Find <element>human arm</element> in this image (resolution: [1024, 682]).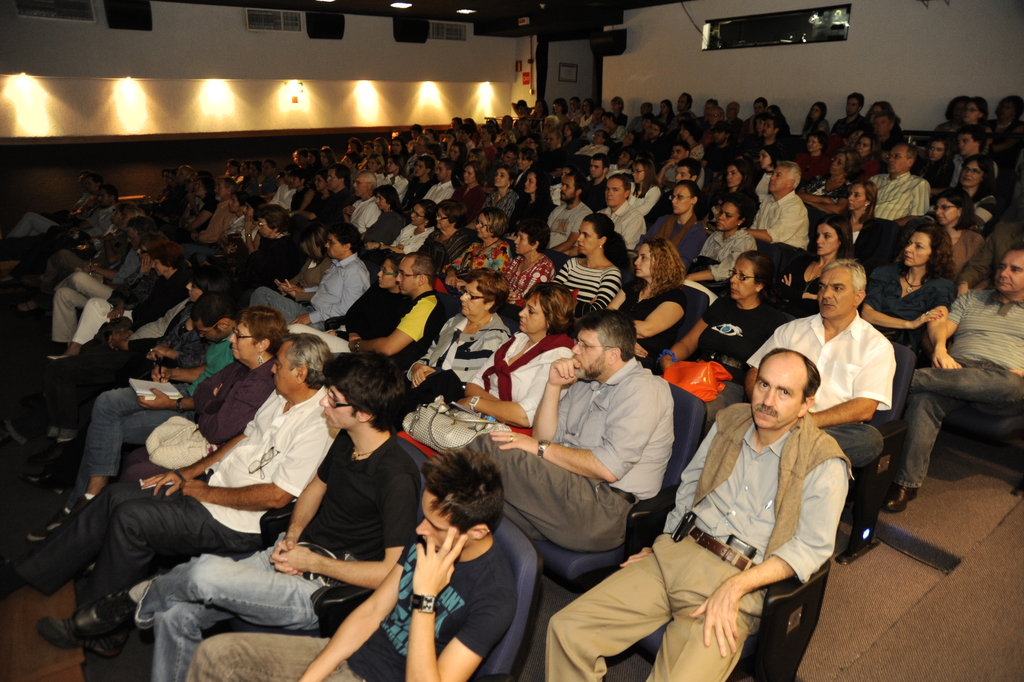
657:154:674:187.
